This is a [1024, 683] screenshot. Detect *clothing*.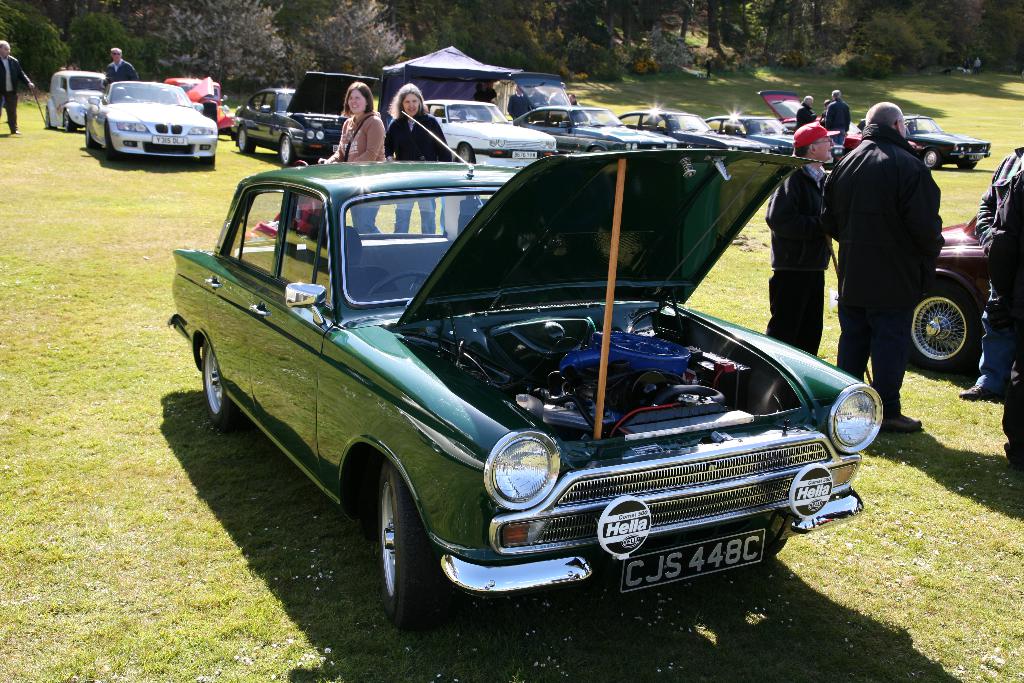
385,111,449,158.
